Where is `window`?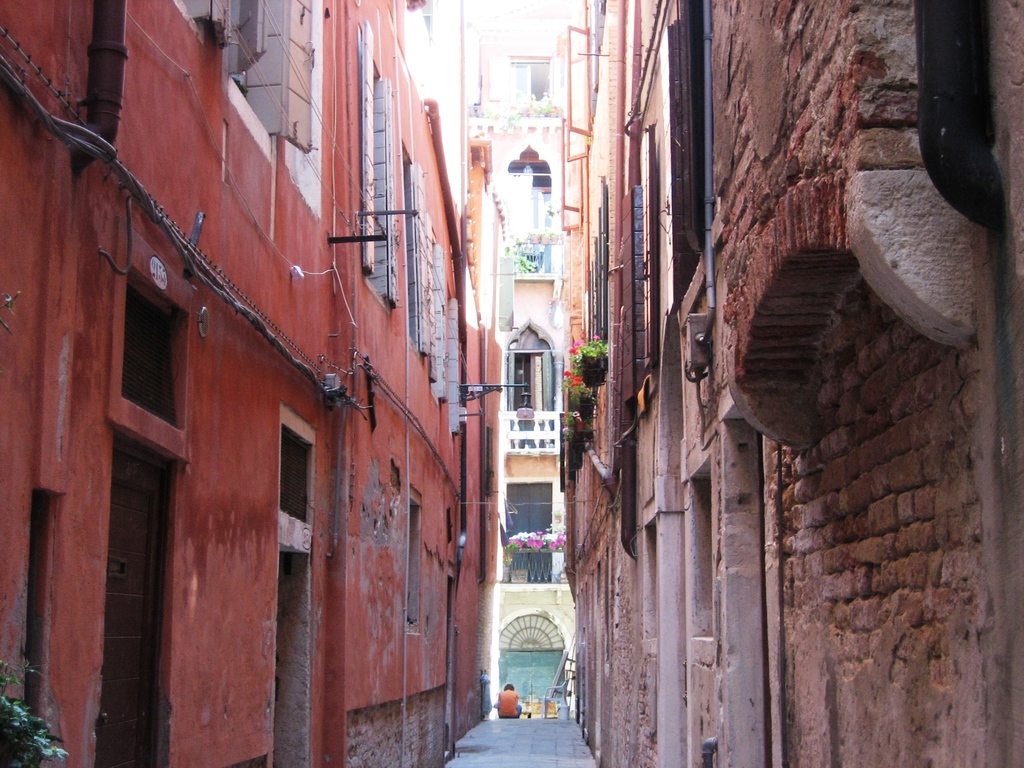
x1=280 y1=429 x2=307 y2=525.
